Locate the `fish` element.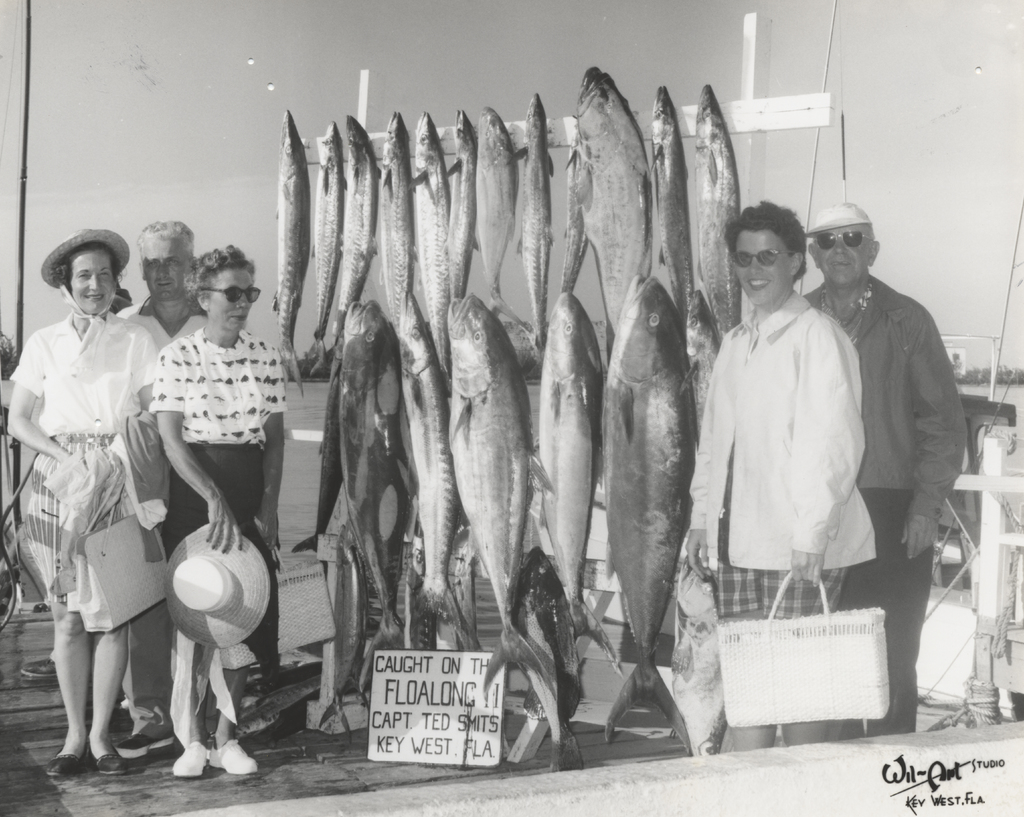
Element bbox: (left=649, top=82, right=695, bottom=341).
